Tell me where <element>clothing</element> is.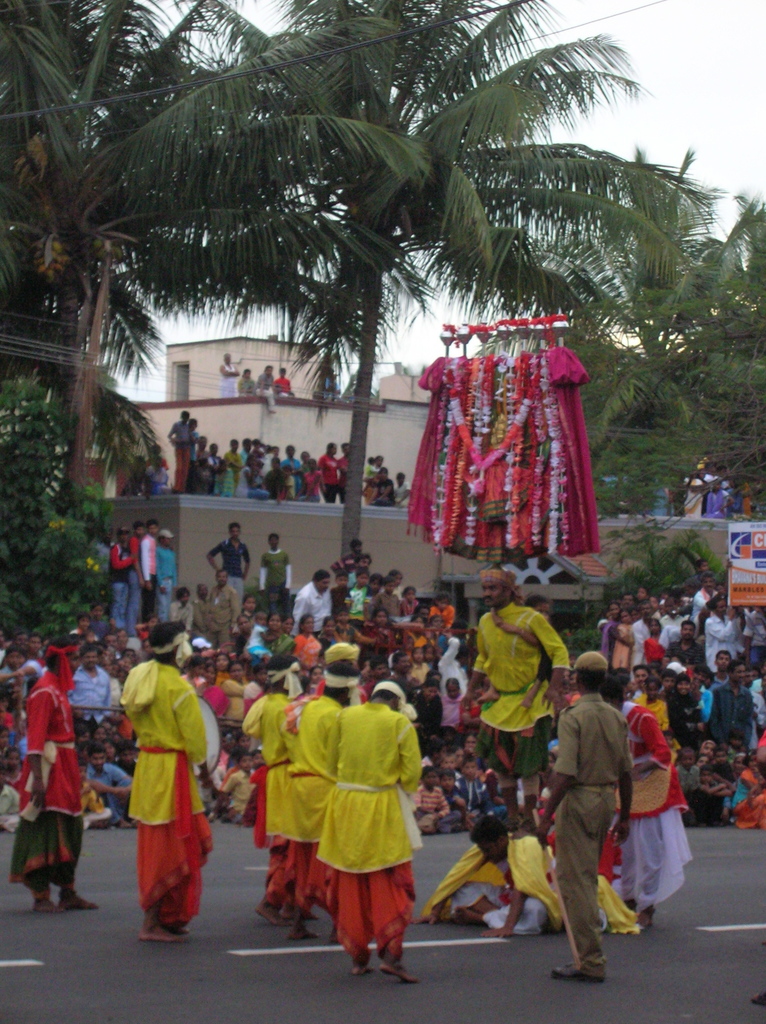
<element>clothing</element> is at (x1=293, y1=629, x2=323, y2=666).
